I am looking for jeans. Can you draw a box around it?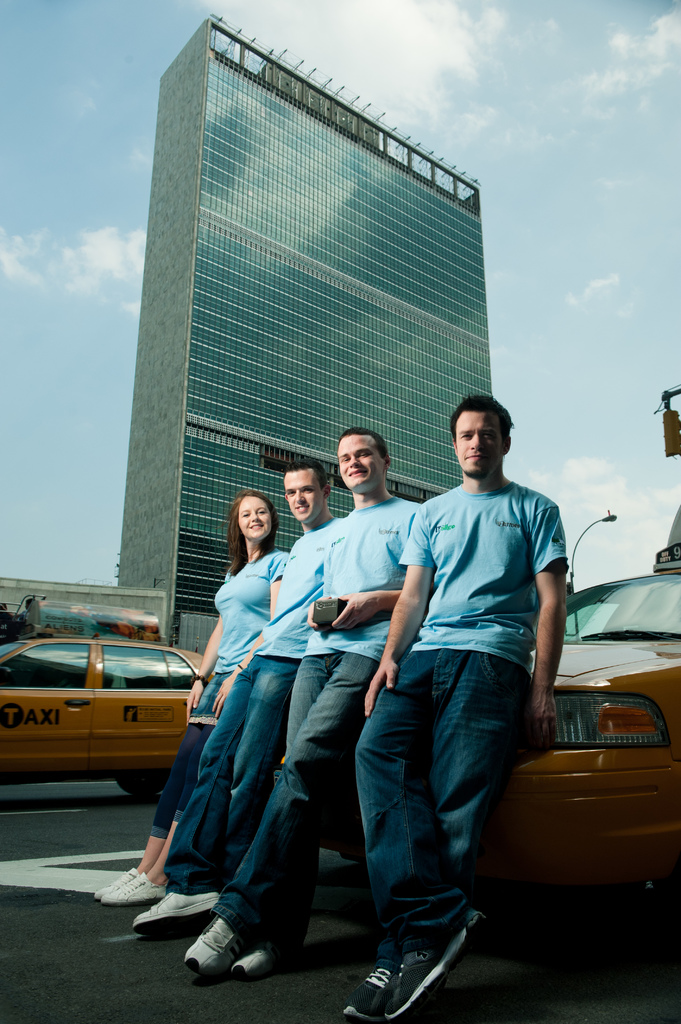
Sure, the bounding box is box(162, 653, 297, 893).
